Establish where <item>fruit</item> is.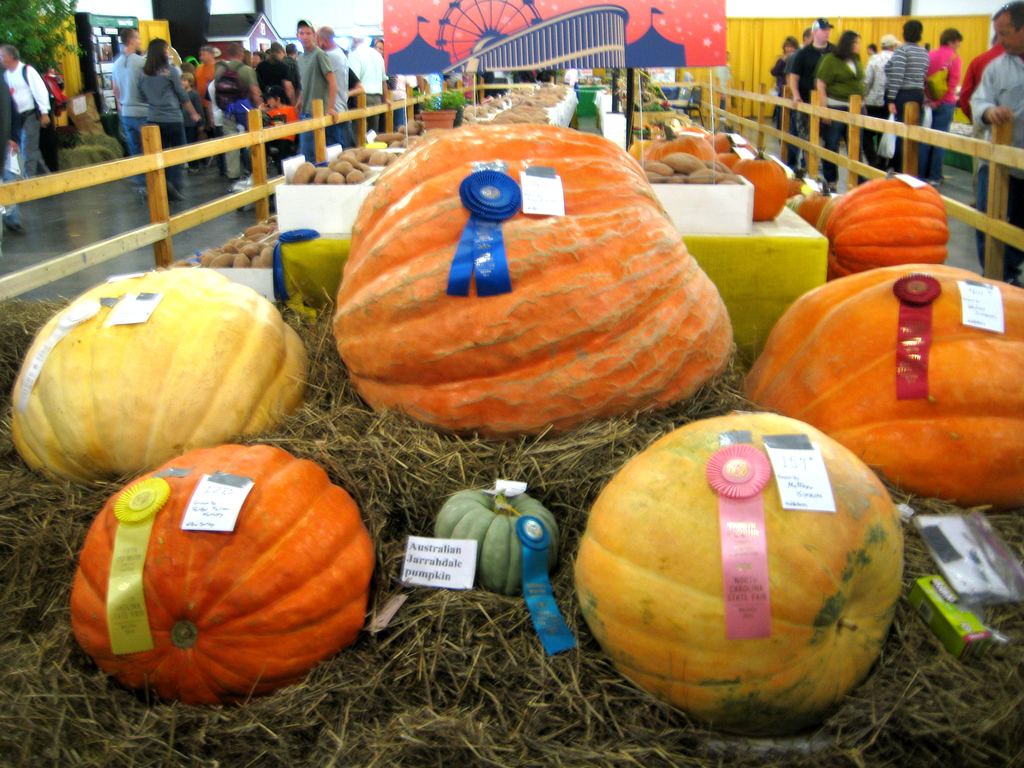
Established at (left=650, top=129, right=721, bottom=168).
